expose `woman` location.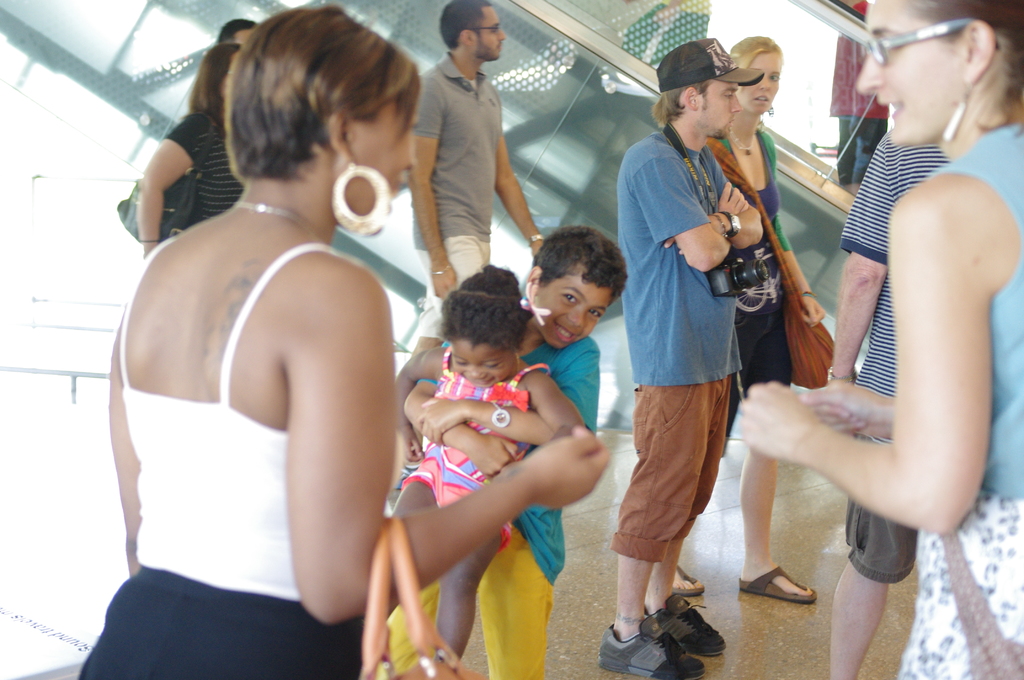
Exposed at x1=124 y1=44 x2=242 y2=255.
